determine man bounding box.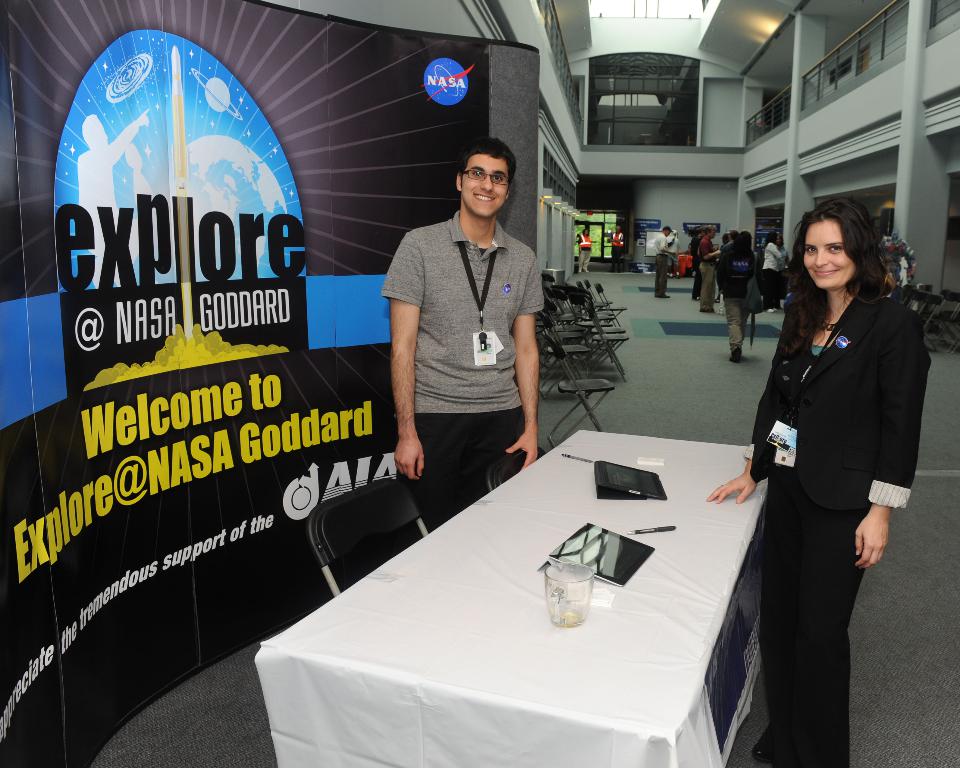
Determined: pyautogui.locateOnScreen(692, 224, 722, 312).
